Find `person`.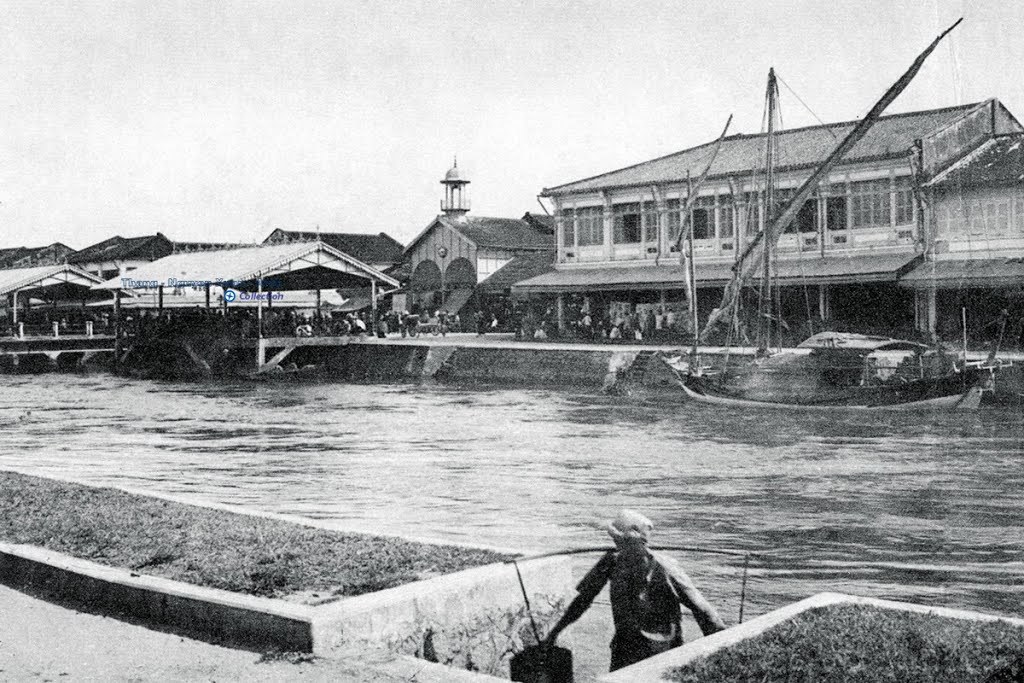
{"x1": 651, "y1": 303, "x2": 665, "y2": 336}.
